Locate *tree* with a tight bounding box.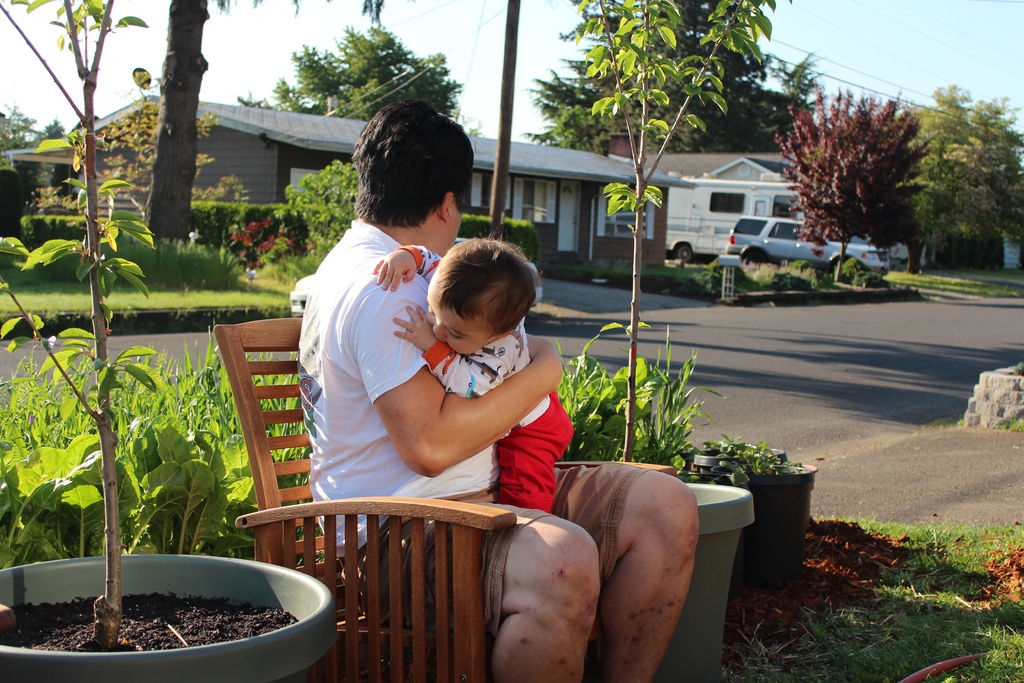
278 152 365 251.
